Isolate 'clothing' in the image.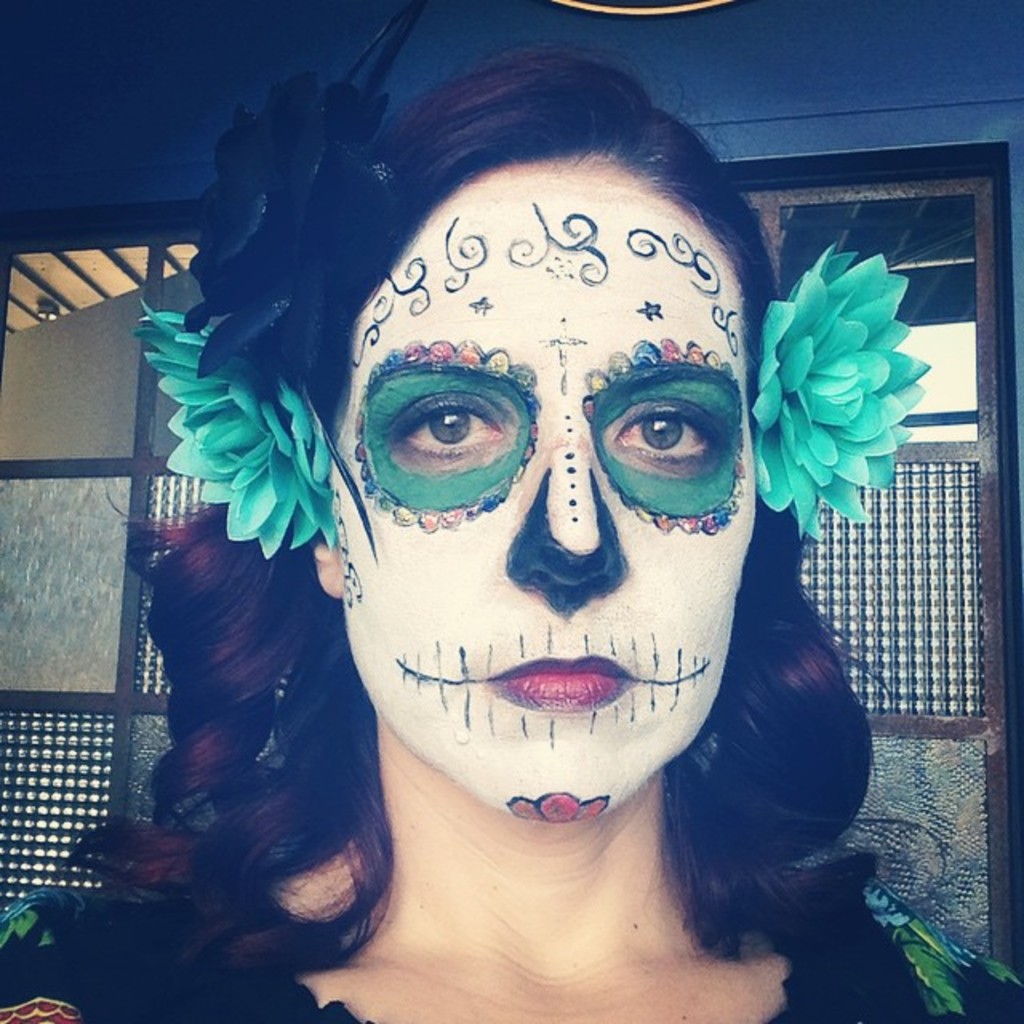
Isolated region: {"left": 0, "top": 875, "right": 1022, "bottom": 1022}.
